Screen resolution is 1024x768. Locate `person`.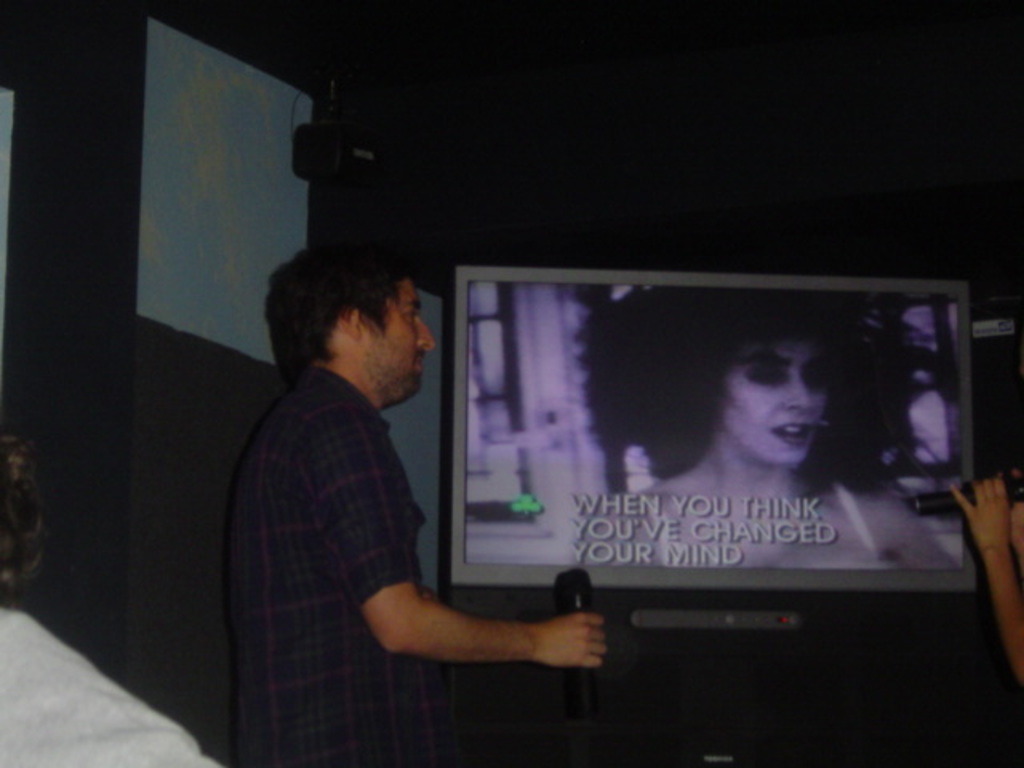
[left=226, top=224, right=501, bottom=734].
